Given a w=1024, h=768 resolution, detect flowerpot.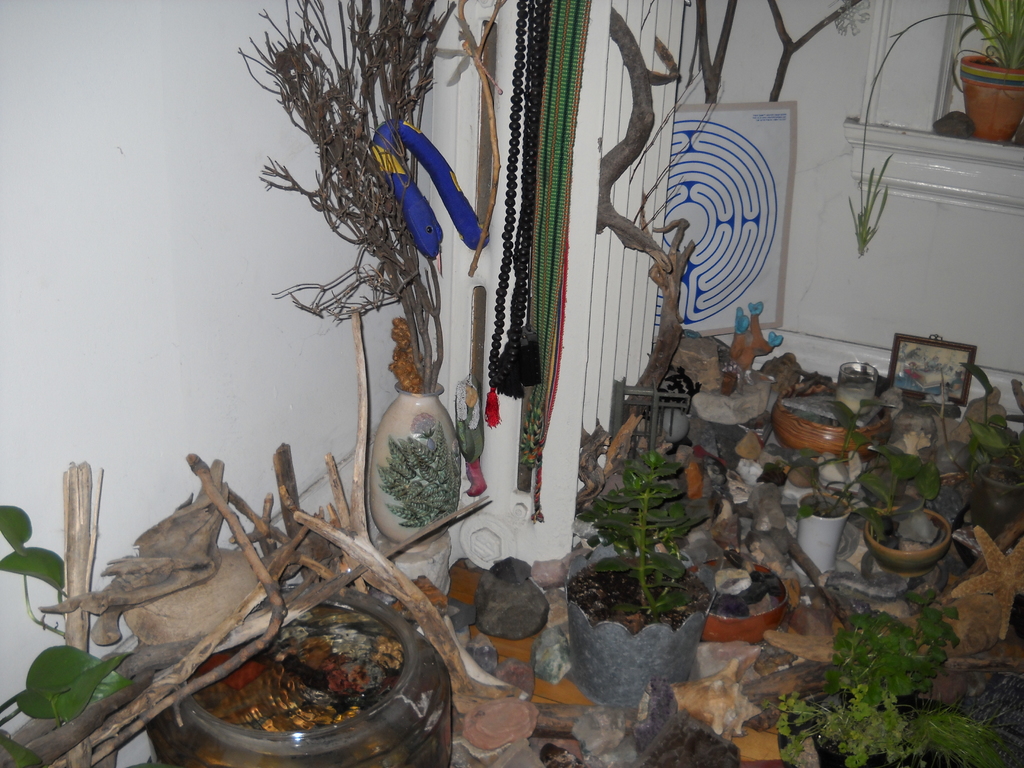
975 460 1023 529.
